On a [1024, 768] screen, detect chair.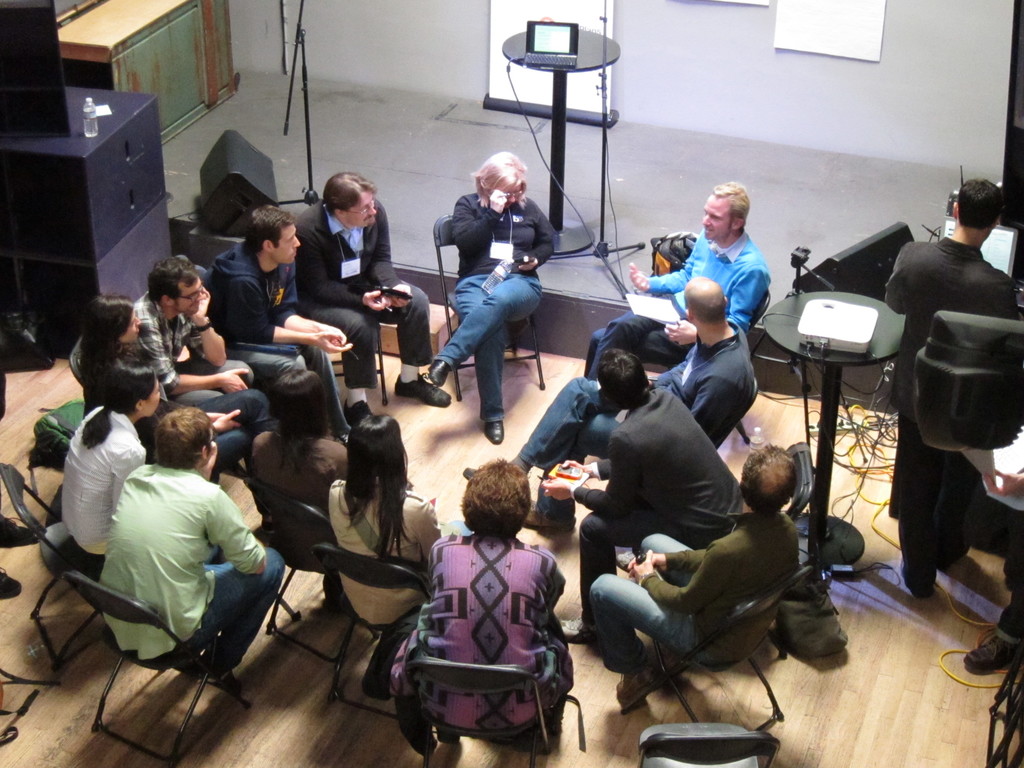
{"left": 708, "top": 373, "right": 761, "bottom": 452}.
